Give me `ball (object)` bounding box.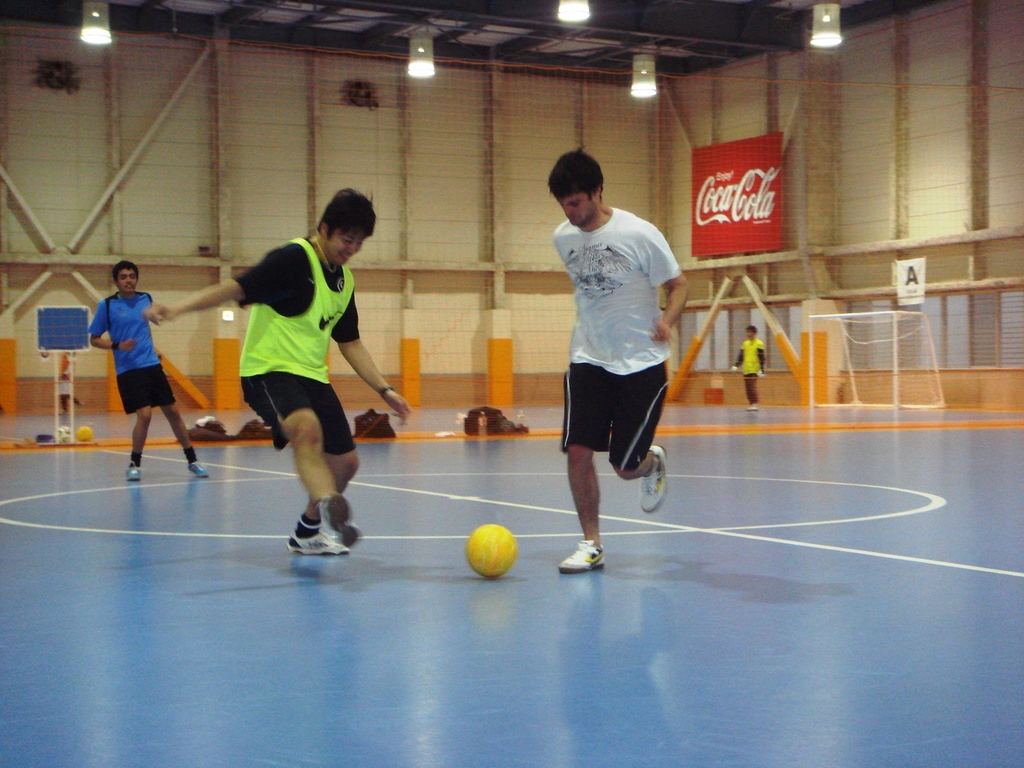
(x1=57, y1=425, x2=72, y2=441).
